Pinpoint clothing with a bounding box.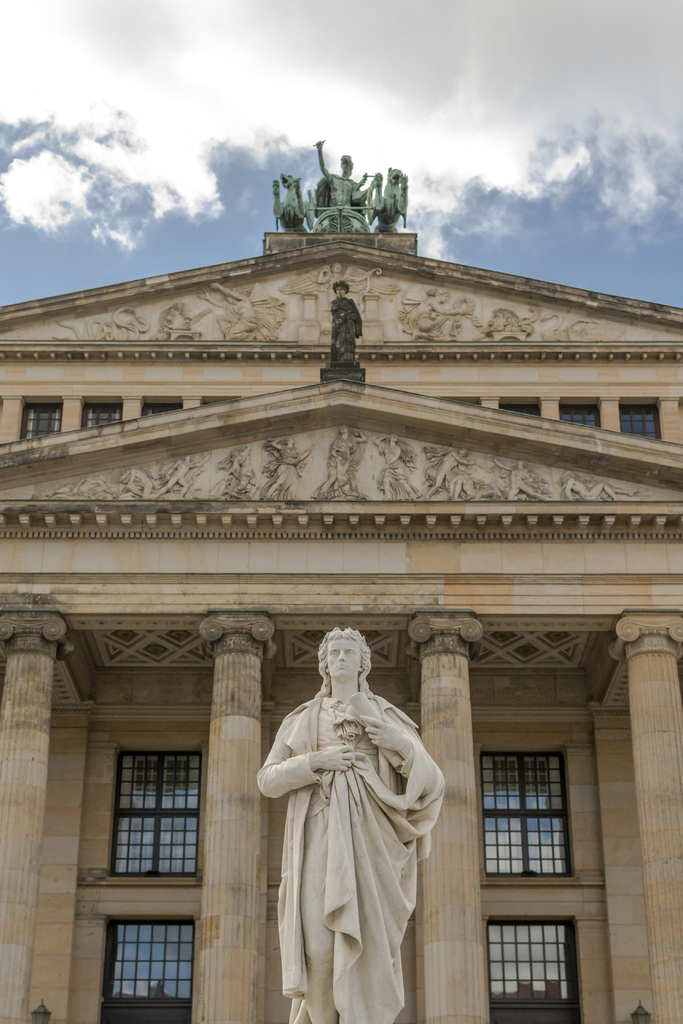
Rect(156, 452, 210, 498).
